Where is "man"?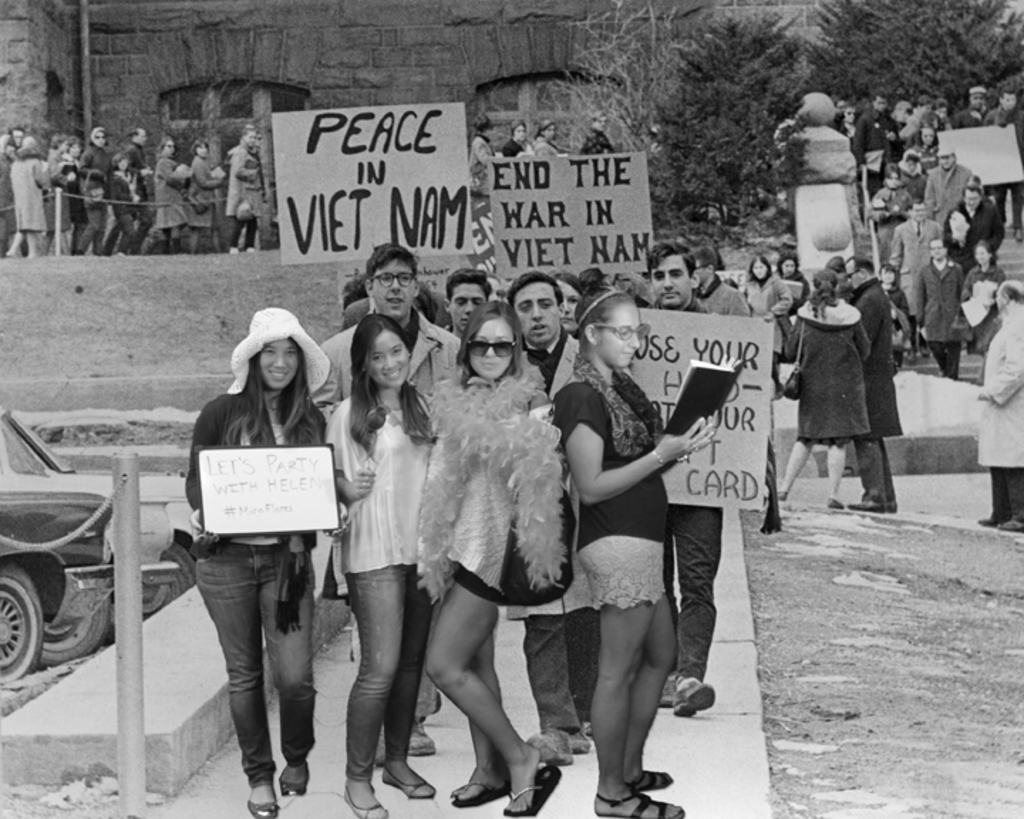
(971,280,1023,539).
